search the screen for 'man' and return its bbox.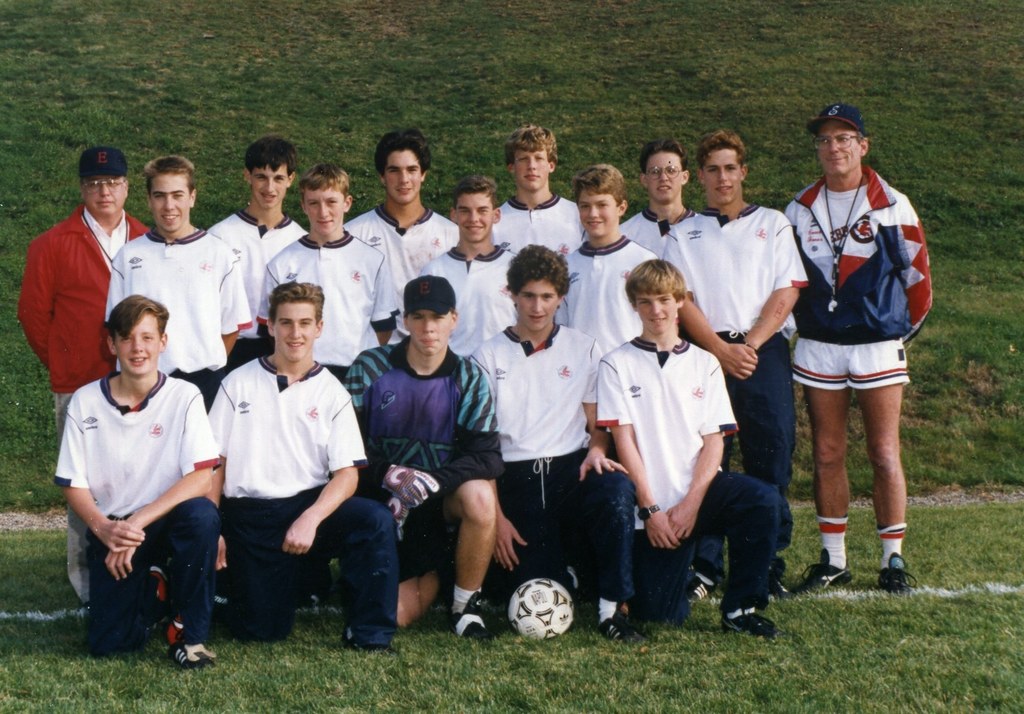
Found: bbox=[185, 276, 365, 654].
